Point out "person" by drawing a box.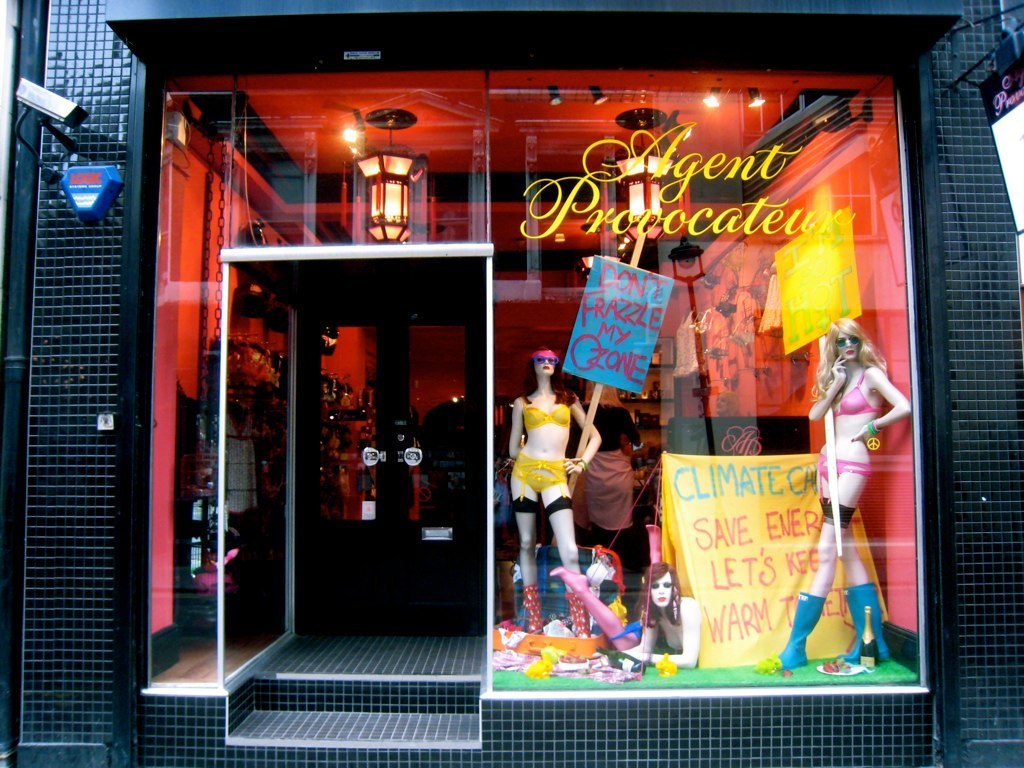
551/520/697/664.
